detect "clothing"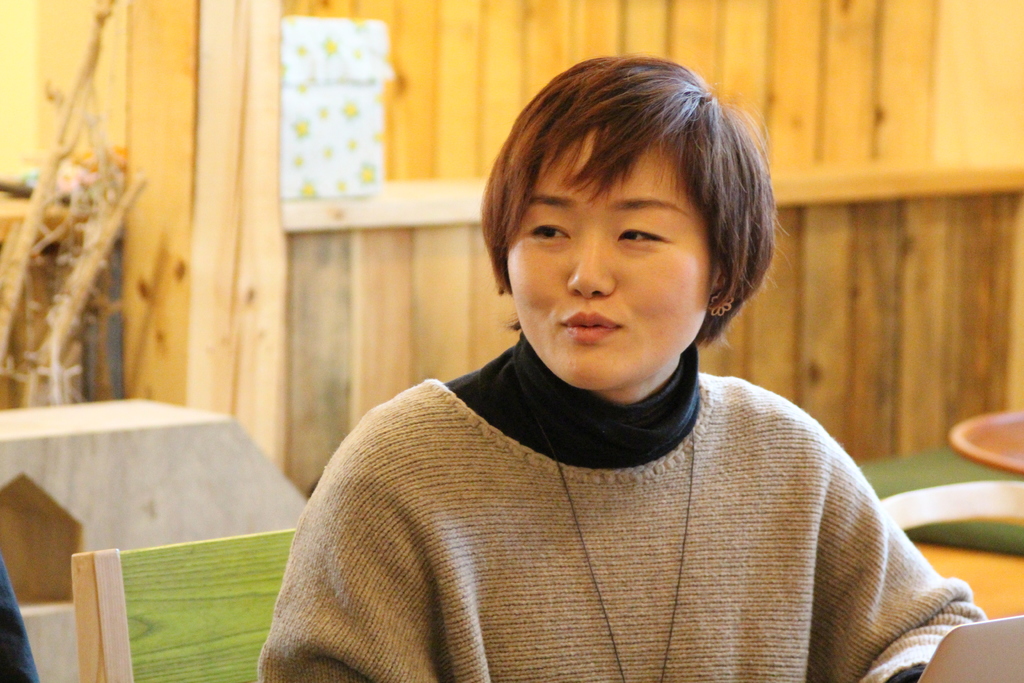
box(257, 311, 972, 679)
